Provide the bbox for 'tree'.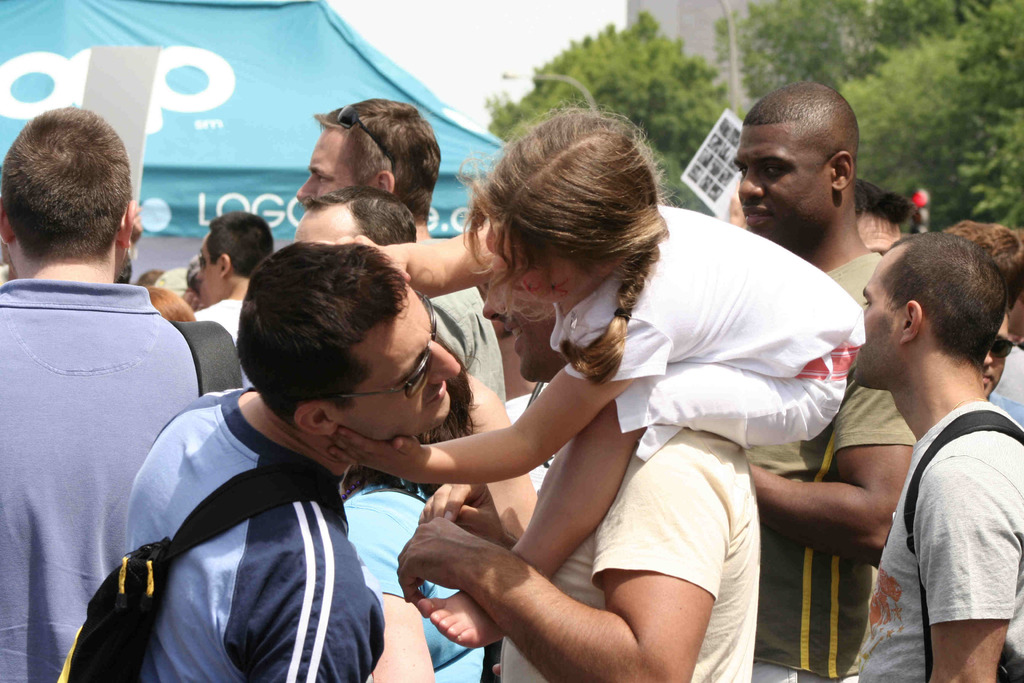
697 0 1023 239.
